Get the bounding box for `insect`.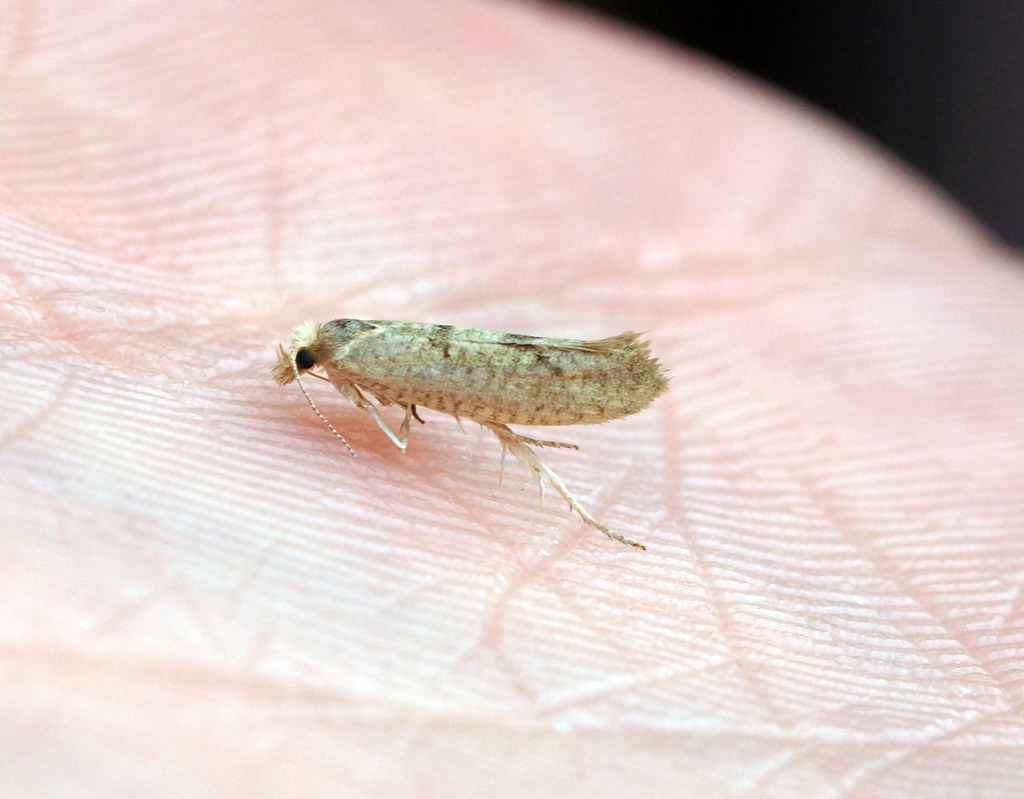
268, 314, 674, 552.
